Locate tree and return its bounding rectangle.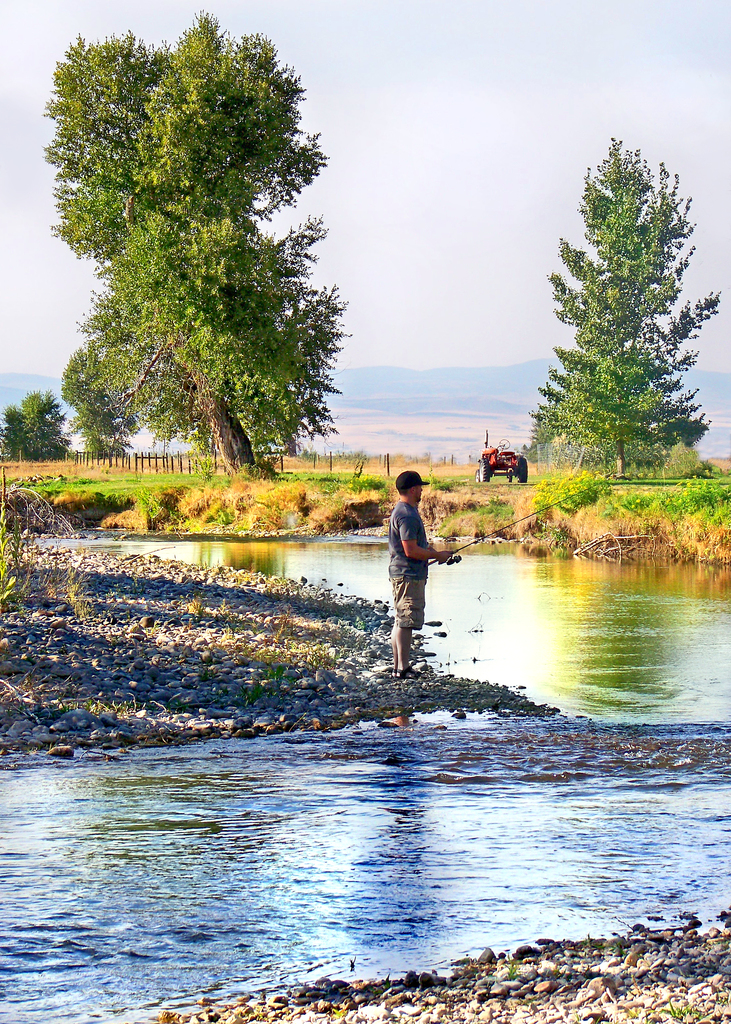
l=60, t=342, r=141, b=456.
